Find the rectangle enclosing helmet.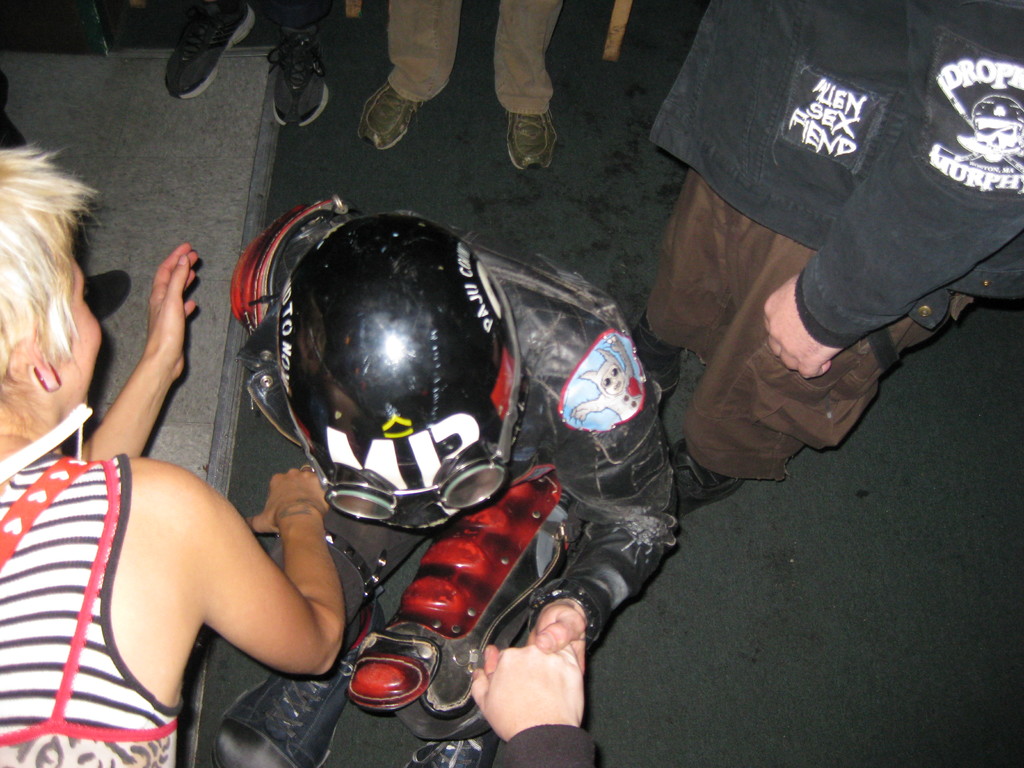
<box>244,230,522,560</box>.
